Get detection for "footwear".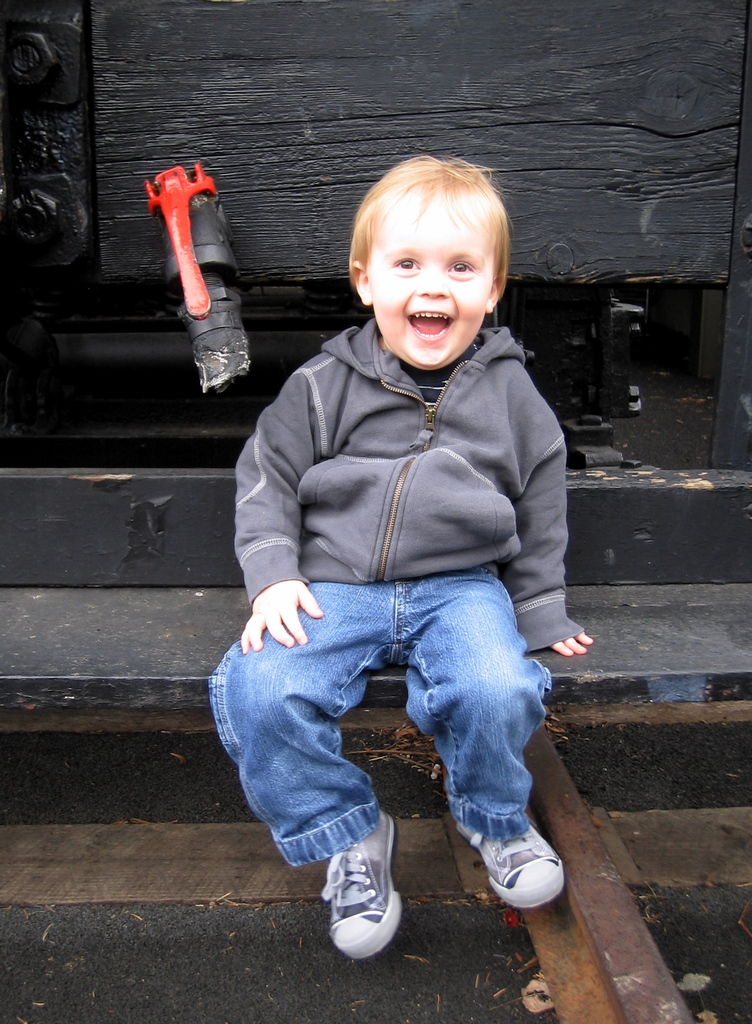
Detection: l=456, t=817, r=565, b=908.
